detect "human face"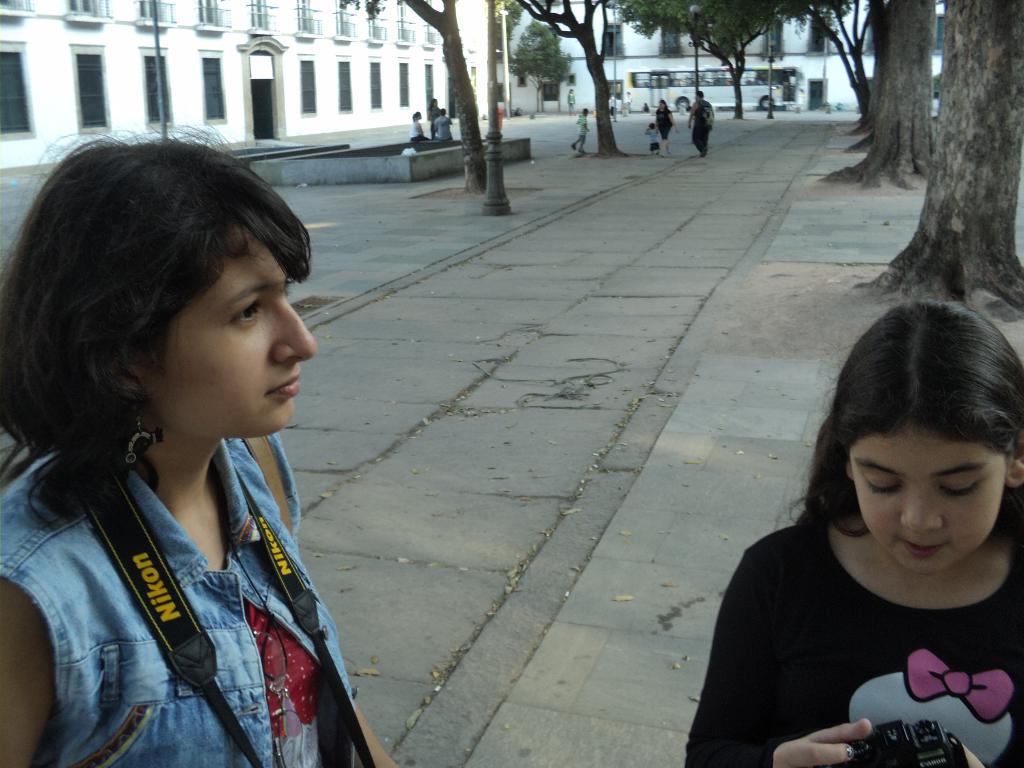
<region>850, 429, 1014, 573</region>
